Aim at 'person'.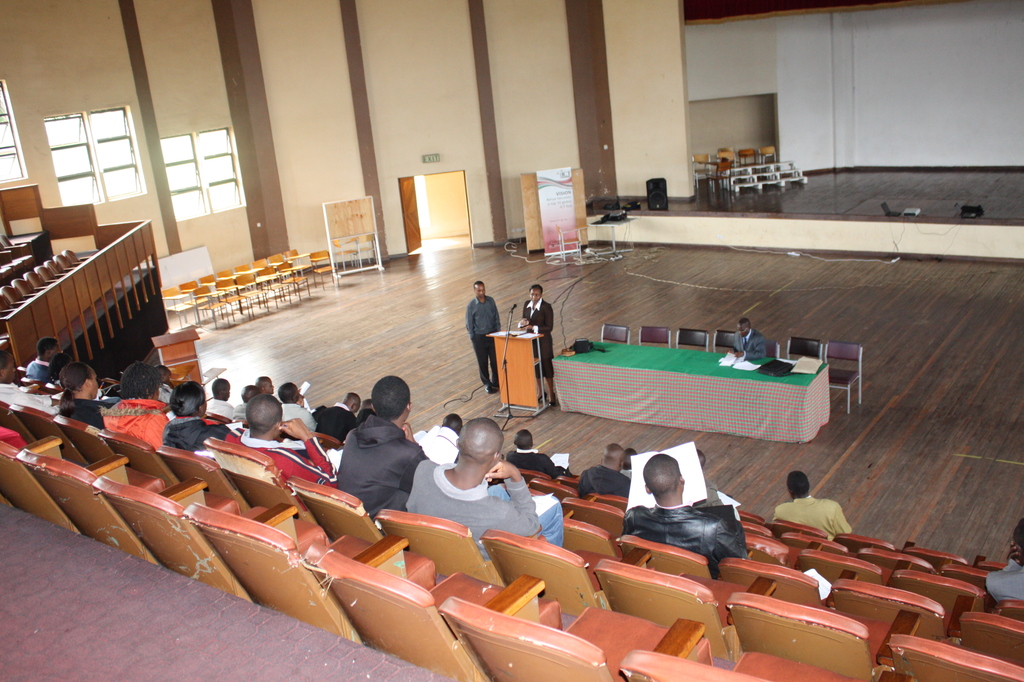
Aimed at bbox=[206, 378, 235, 418].
